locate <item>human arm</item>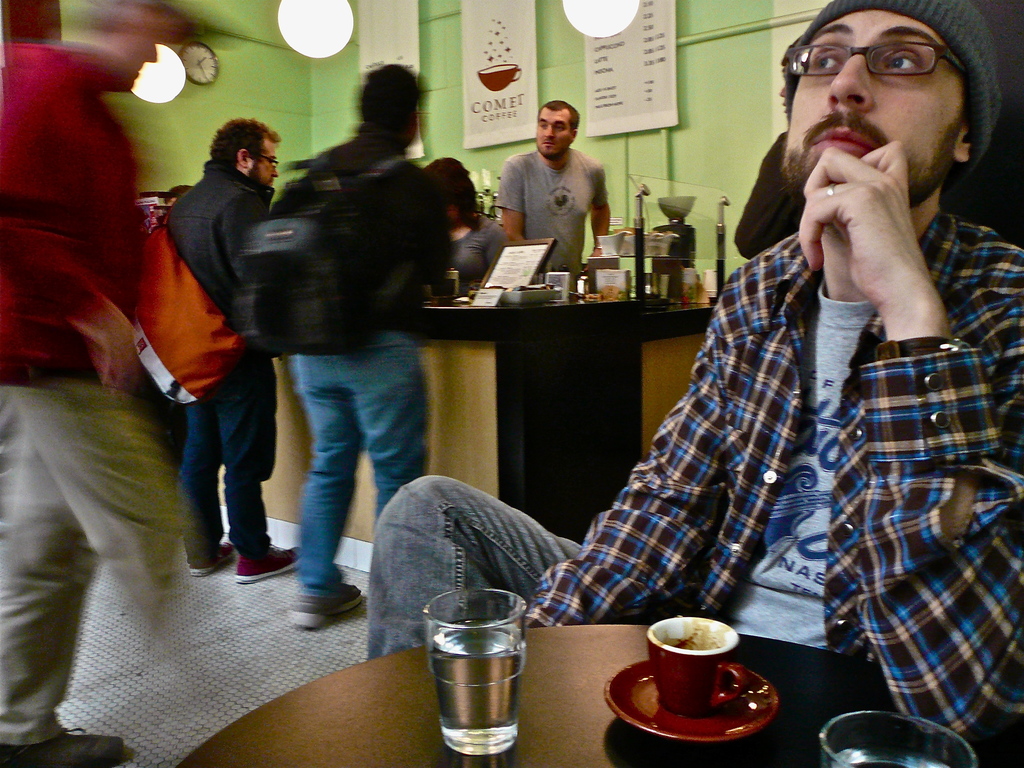
bbox=(404, 162, 452, 285)
